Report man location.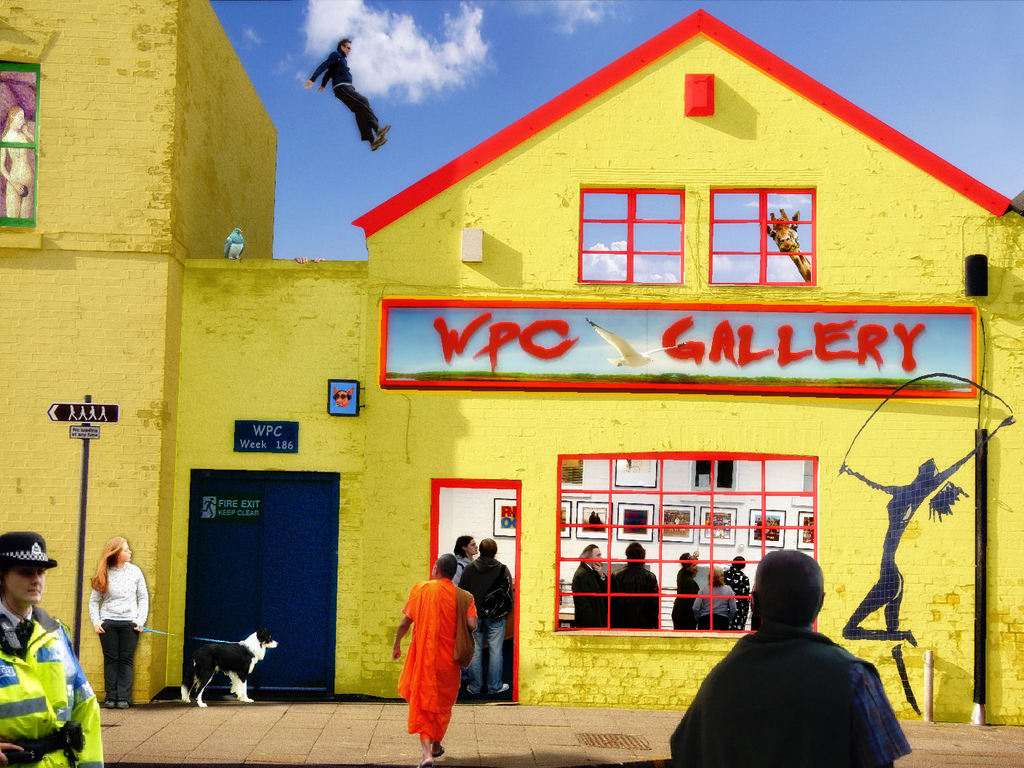
Report: (left=448, top=532, right=478, bottom=584).
